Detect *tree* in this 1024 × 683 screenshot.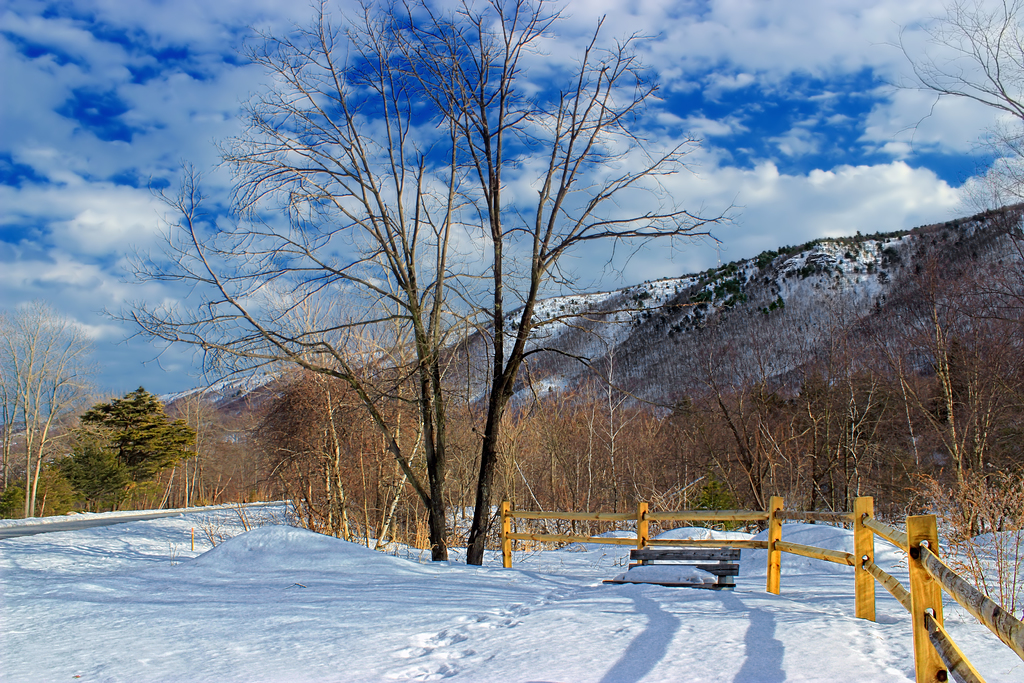
Detection: (x1=0, y1=297, x2=97, y2=527).
